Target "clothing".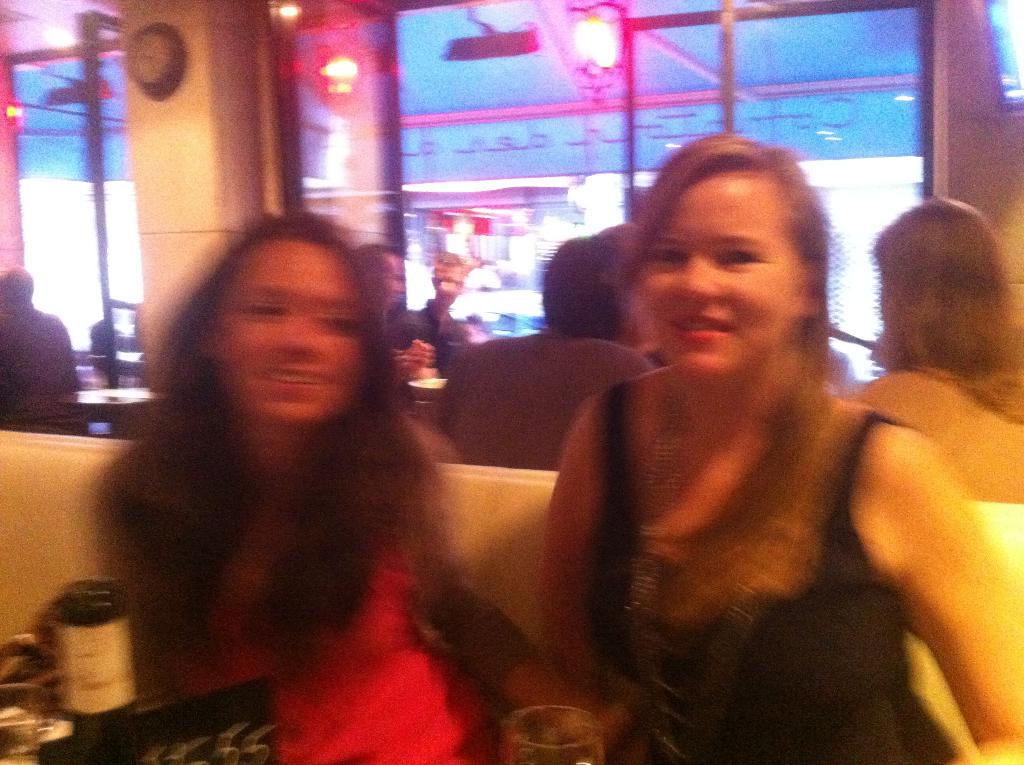
Target region: x1=157, y1=414, x2=528, y2=764.
